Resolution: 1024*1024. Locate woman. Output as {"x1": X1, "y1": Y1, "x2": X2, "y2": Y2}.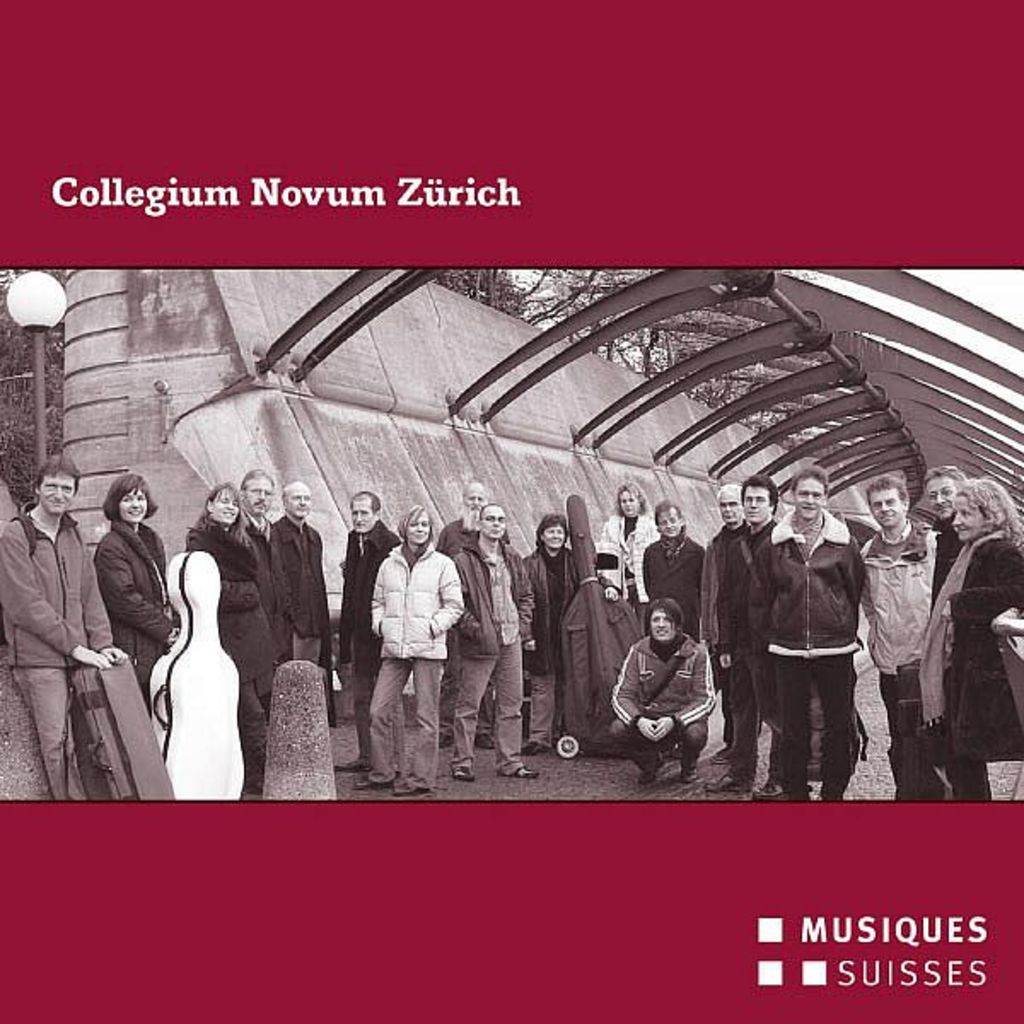
{"x1": 594, "y1": 485, "x2": 660, "y2": 602}.
